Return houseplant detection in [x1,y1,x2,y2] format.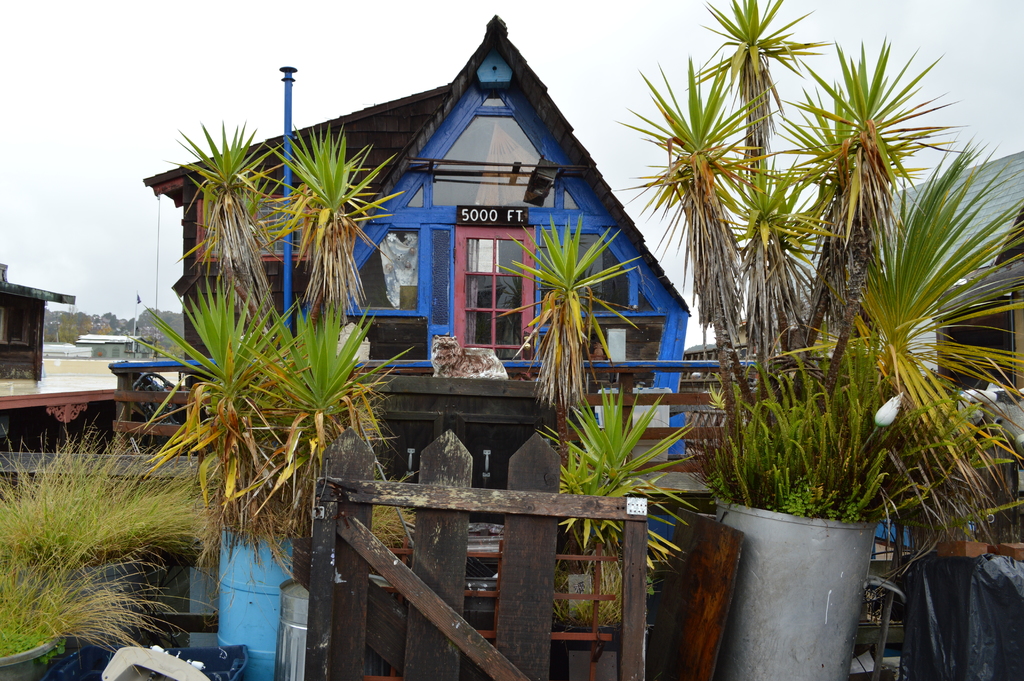
[130,263,417,680].
